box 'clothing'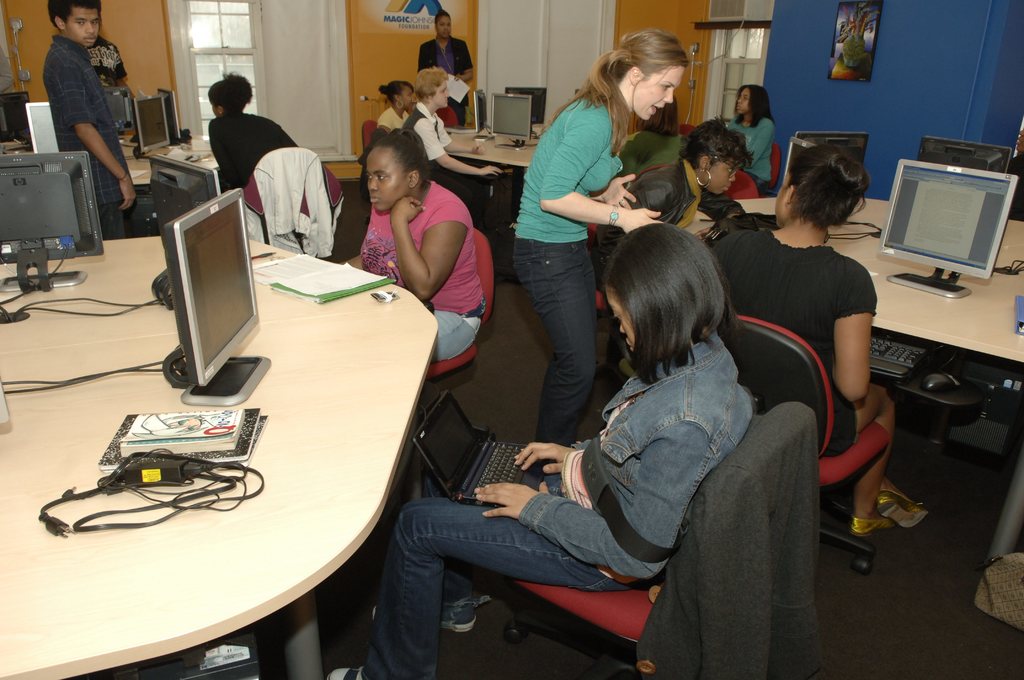
<bbox>41, 33, 125, 238</bbox>
